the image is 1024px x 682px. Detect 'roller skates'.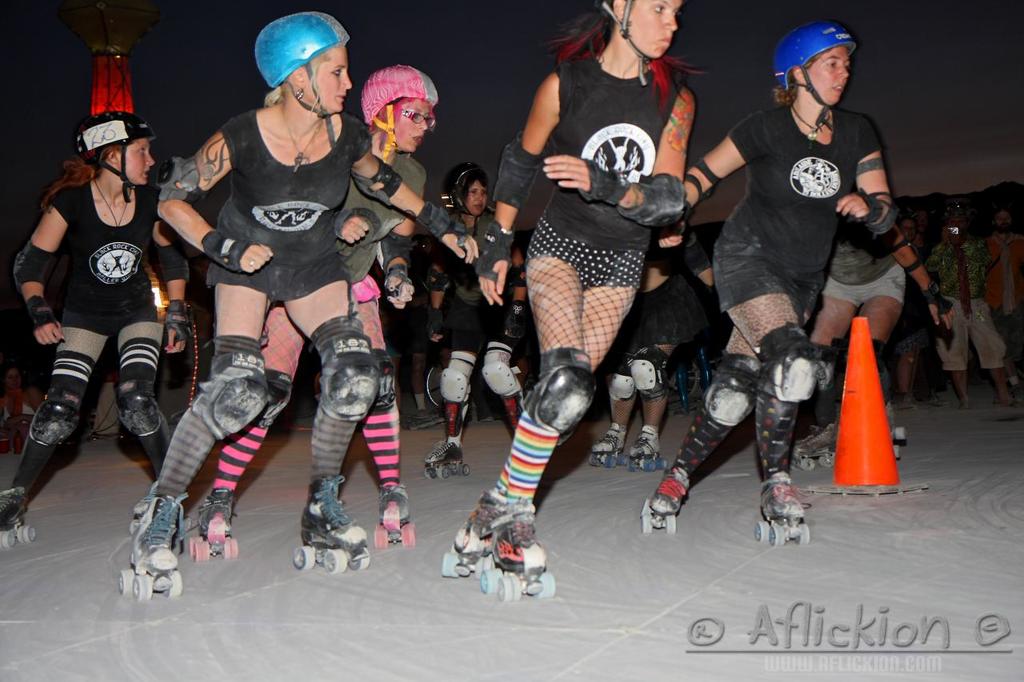
Detection: locate(374, 484, 417, 552).
